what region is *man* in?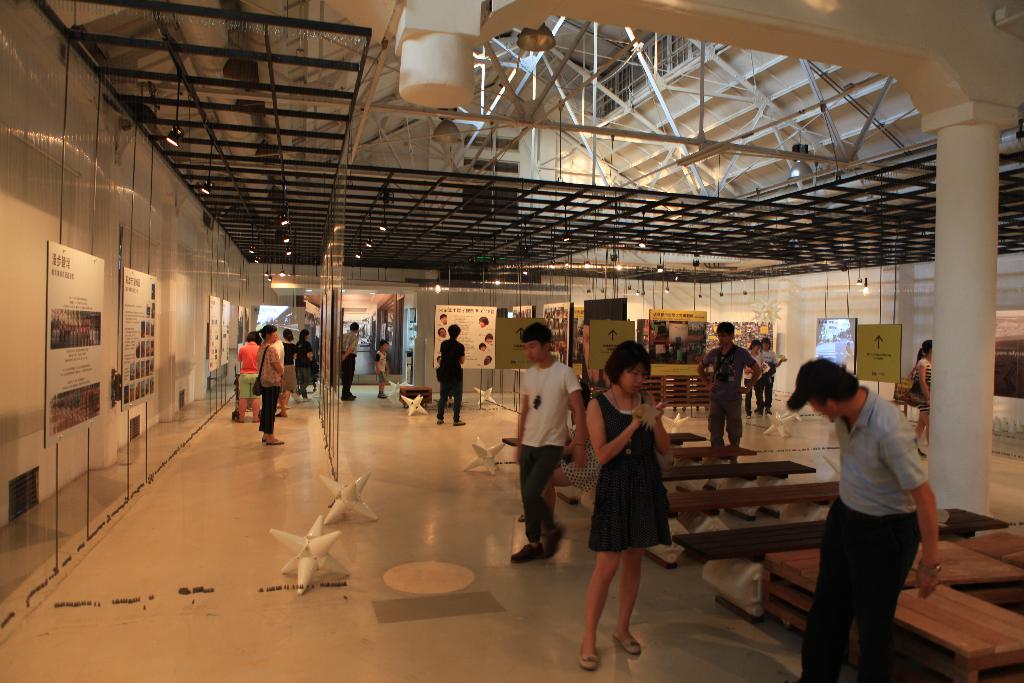
<box>435,324,471,426</box>.
